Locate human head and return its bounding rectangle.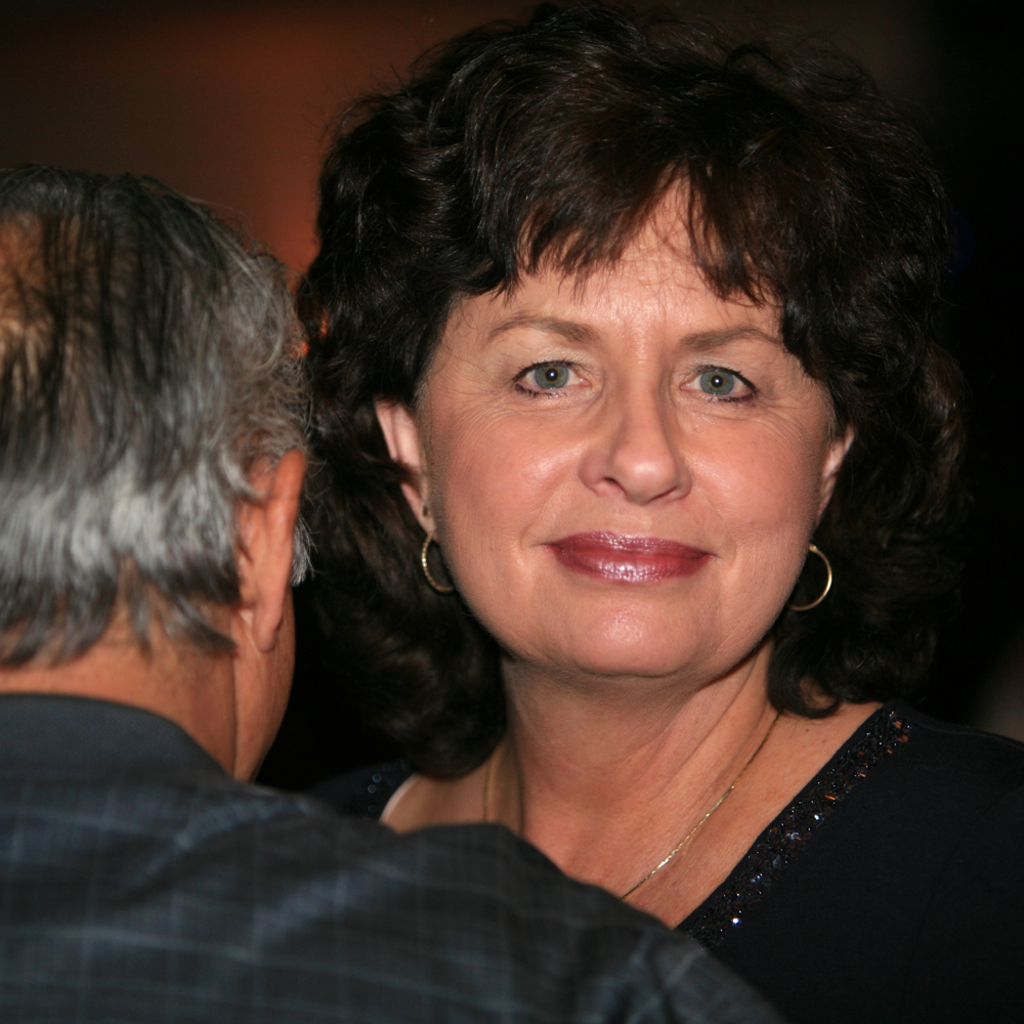
l=299, t=8, r=951, b=690.
